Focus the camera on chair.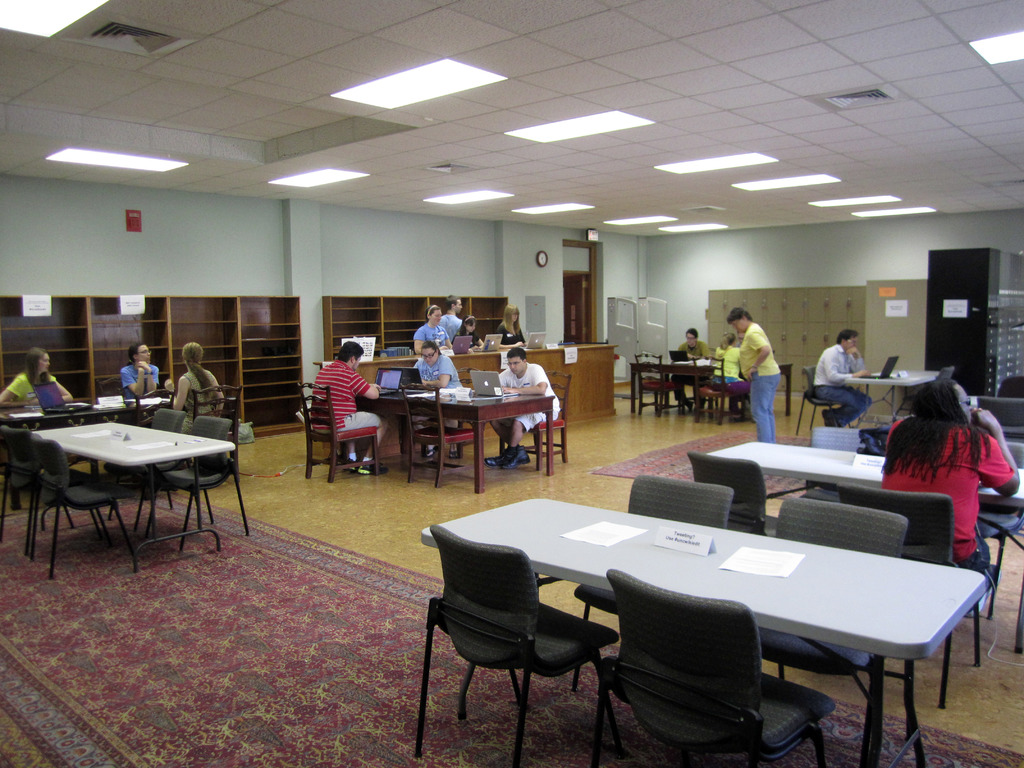
Focus region: (x1=785, y1=500, x2=895, y2=555).
